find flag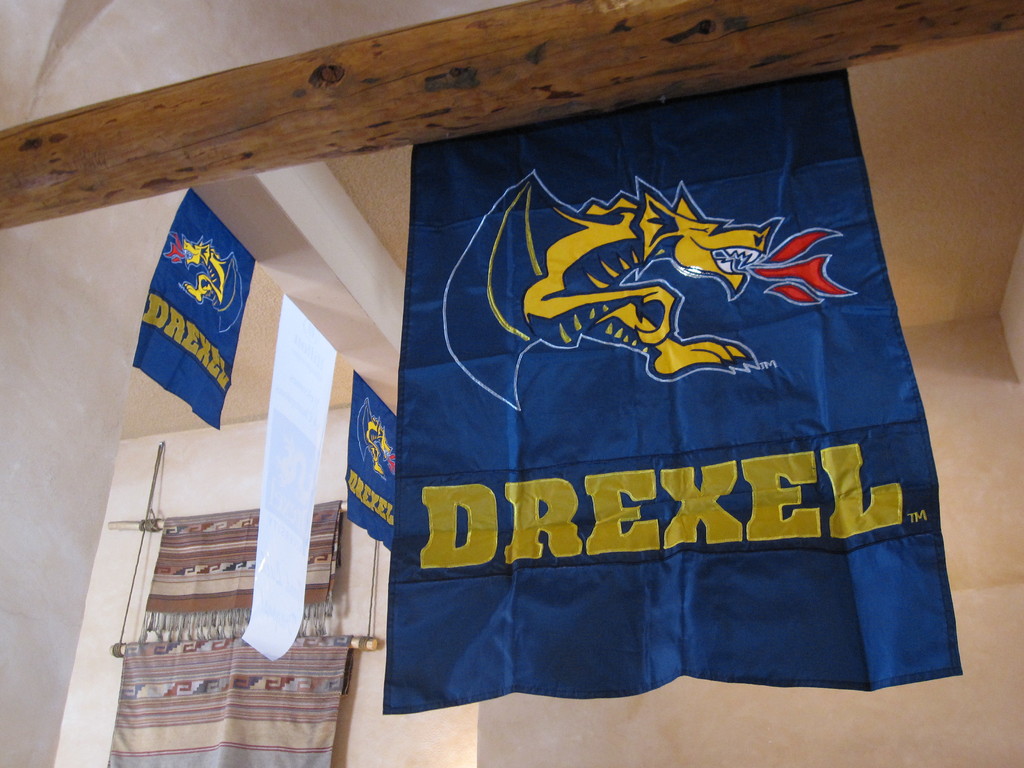
x1=115 y1=225 x2=247 y2=457
